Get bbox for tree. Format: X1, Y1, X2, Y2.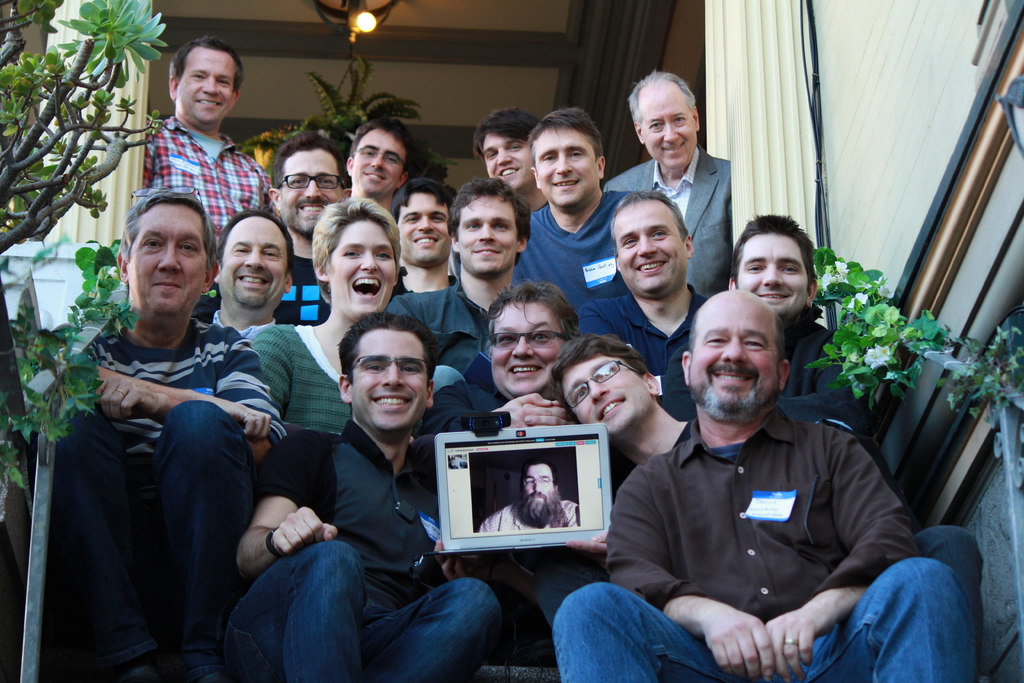
242, 0, 467, 200.
